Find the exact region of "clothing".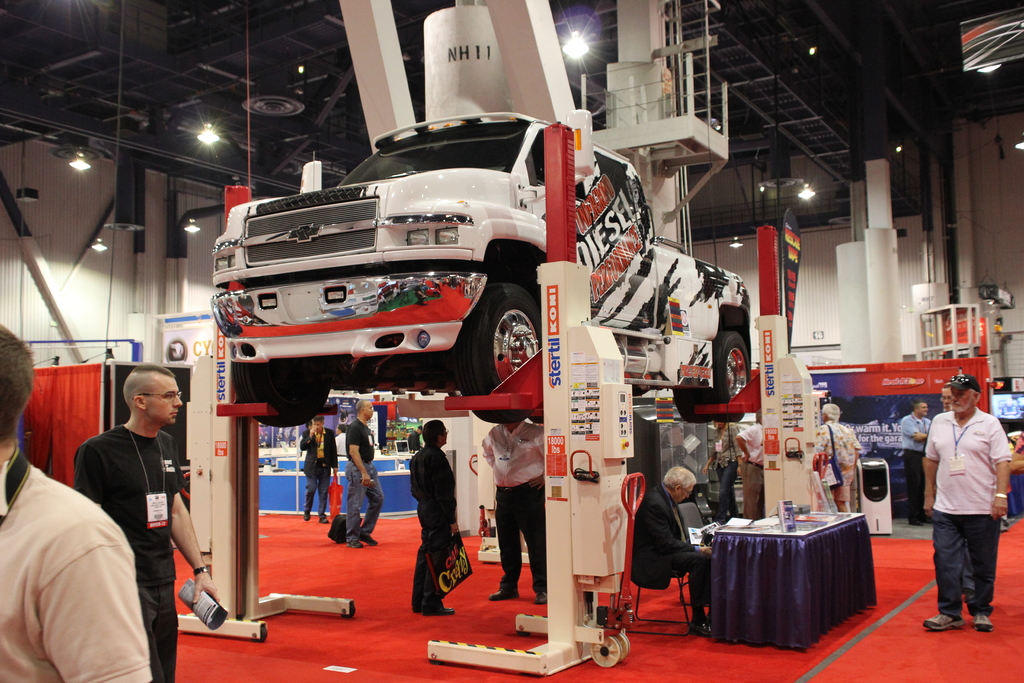
Exact region: (left=481, top=419, right=545, bottom=591).
